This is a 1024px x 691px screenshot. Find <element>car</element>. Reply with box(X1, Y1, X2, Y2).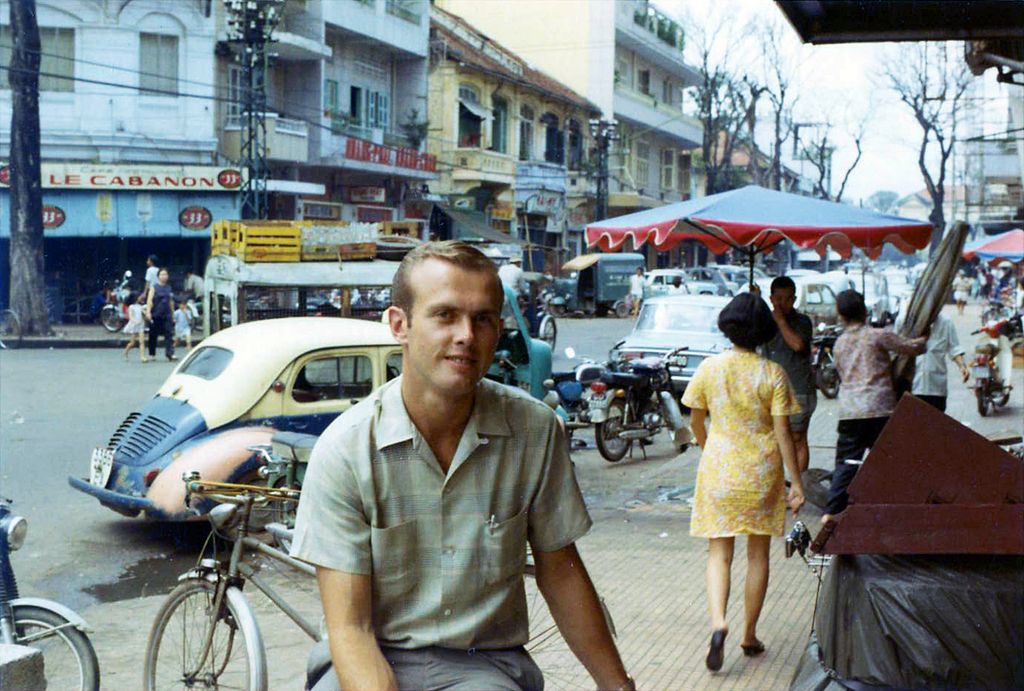
box(615, 292, 732, 421).
